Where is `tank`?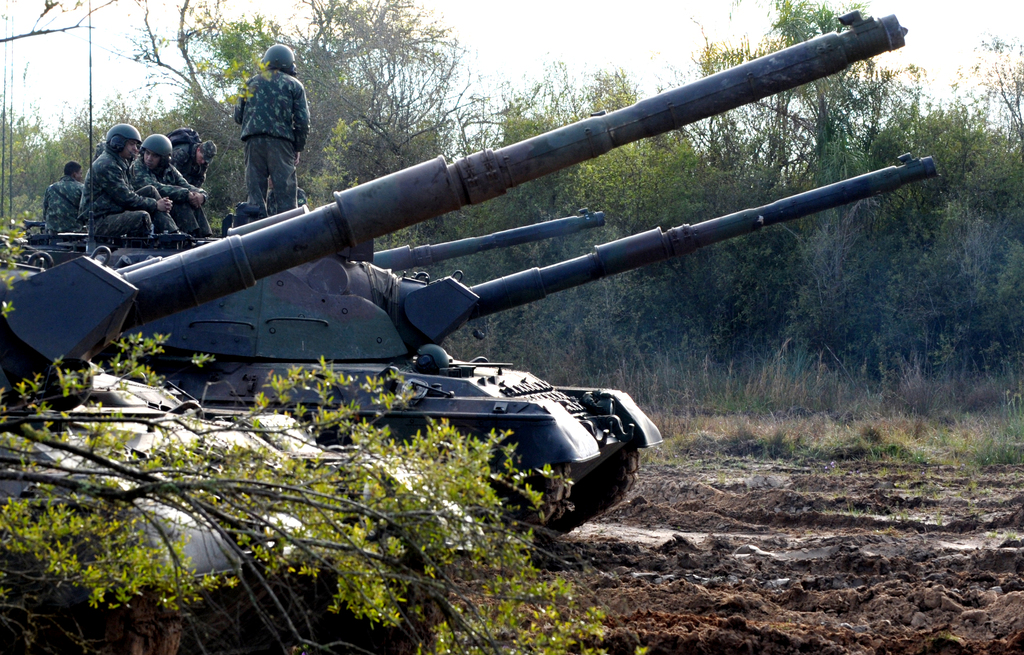
crop(0, 0, 935, 540).
